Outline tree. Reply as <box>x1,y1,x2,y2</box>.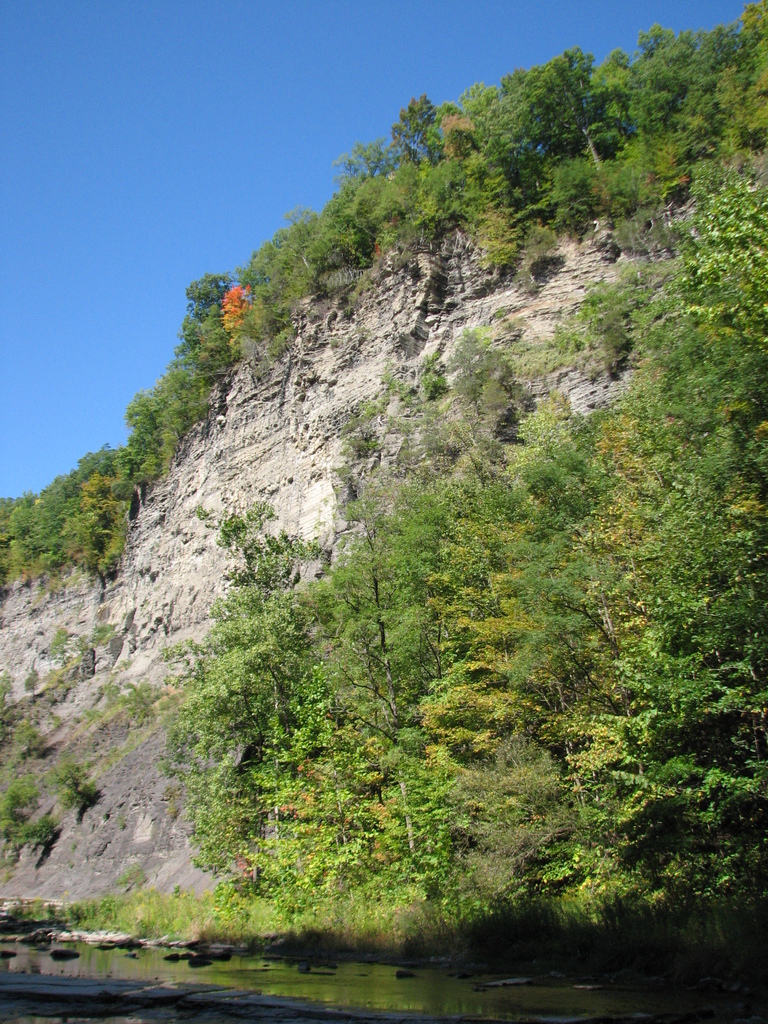
<box>0,0,765,928</box>.
